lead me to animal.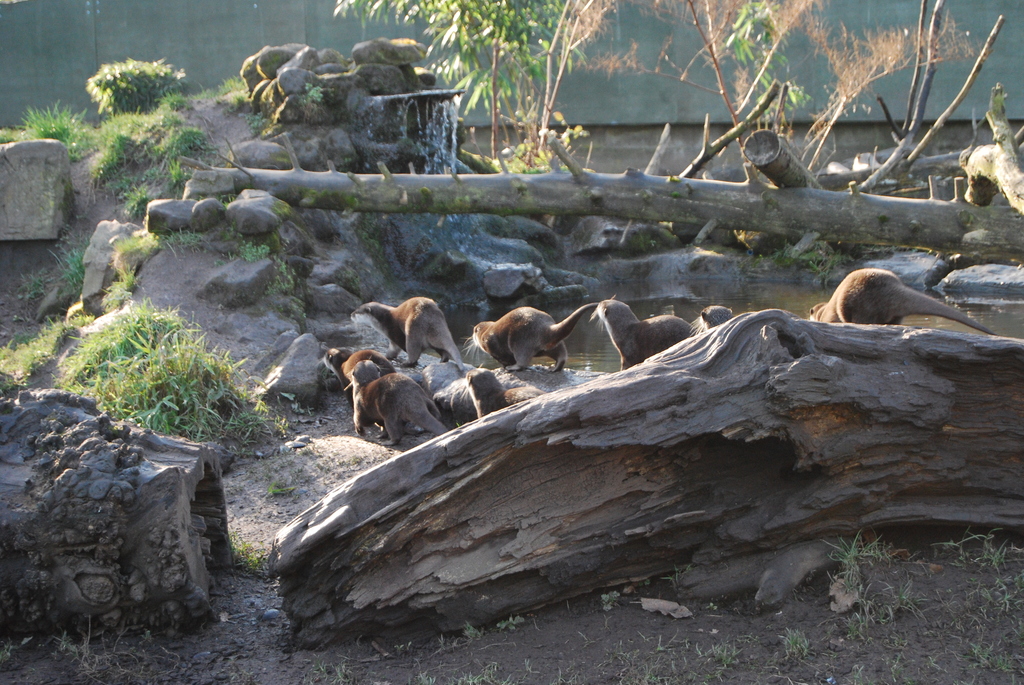
Lead to left=343, top=374, right=451, bottom=445.
